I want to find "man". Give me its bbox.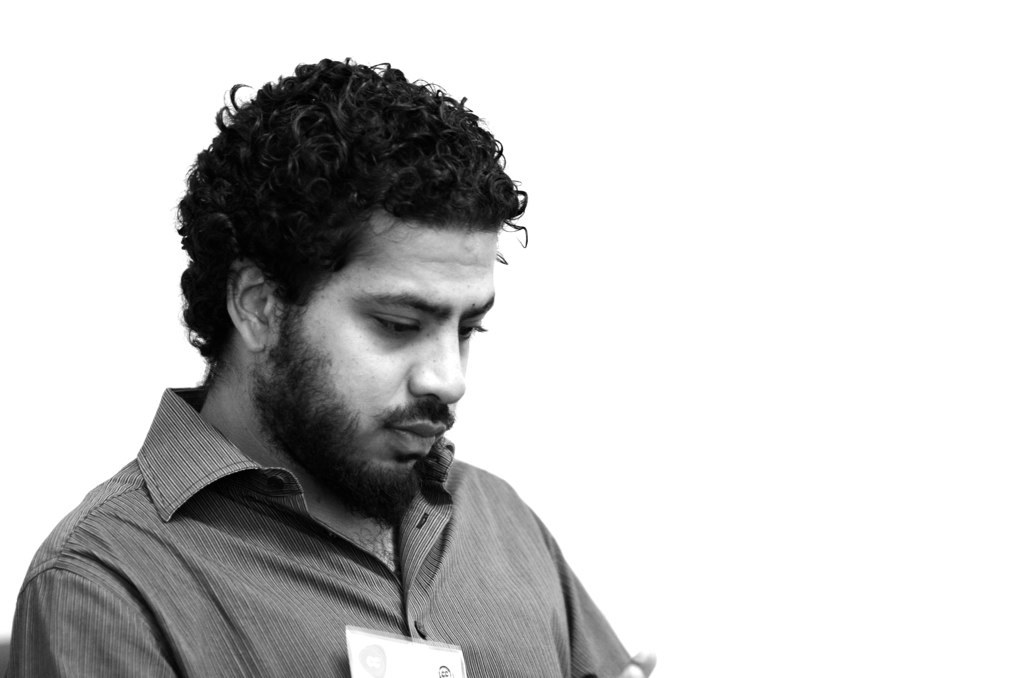
[35, 48, 693, 666].
